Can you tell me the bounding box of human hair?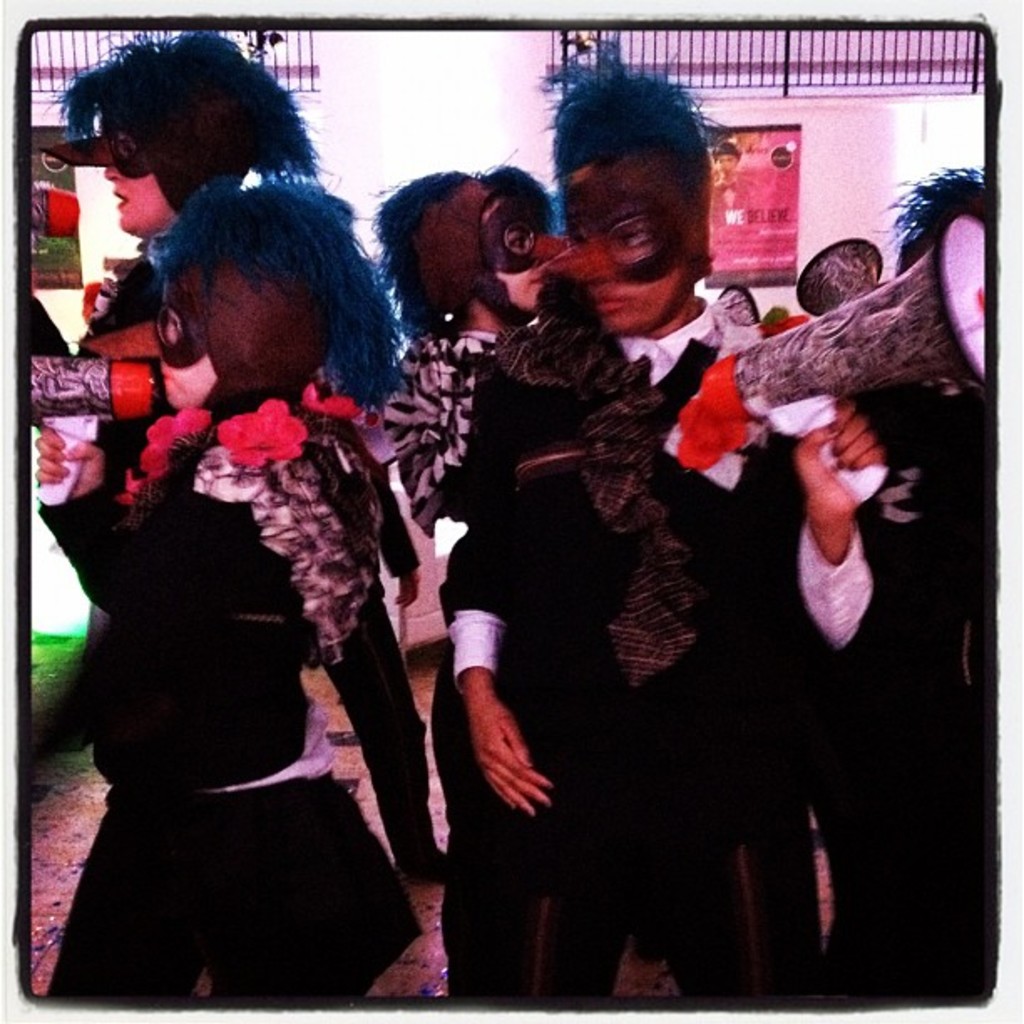
[865,162,987,263].
